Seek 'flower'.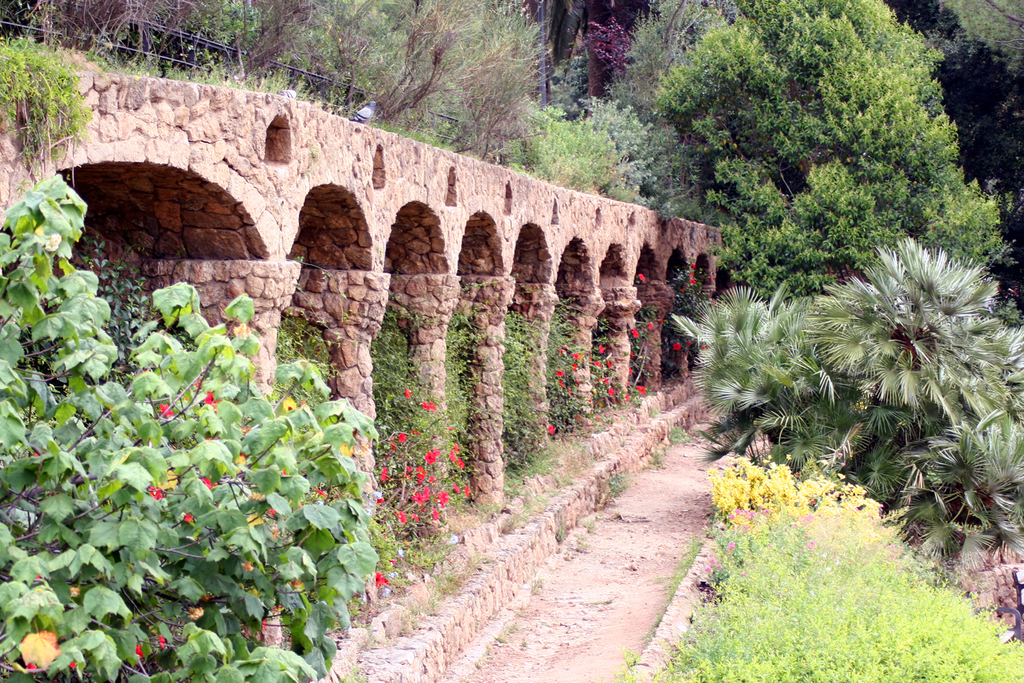
box(636, 271, 649, 281).
